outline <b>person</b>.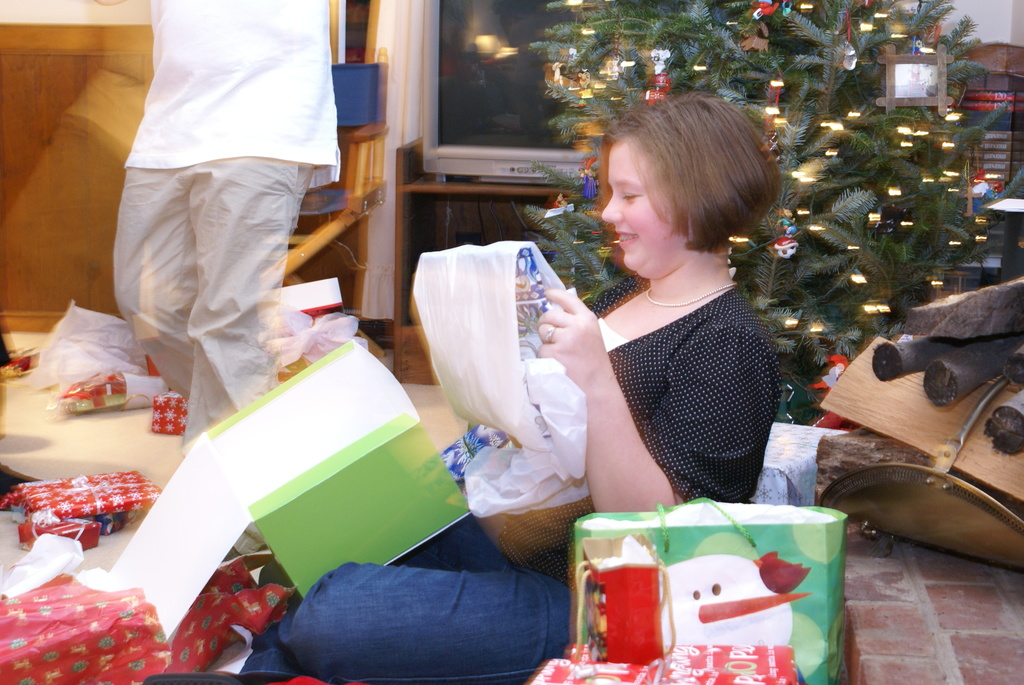
Outline: box=[137, 89, 784, 684].
